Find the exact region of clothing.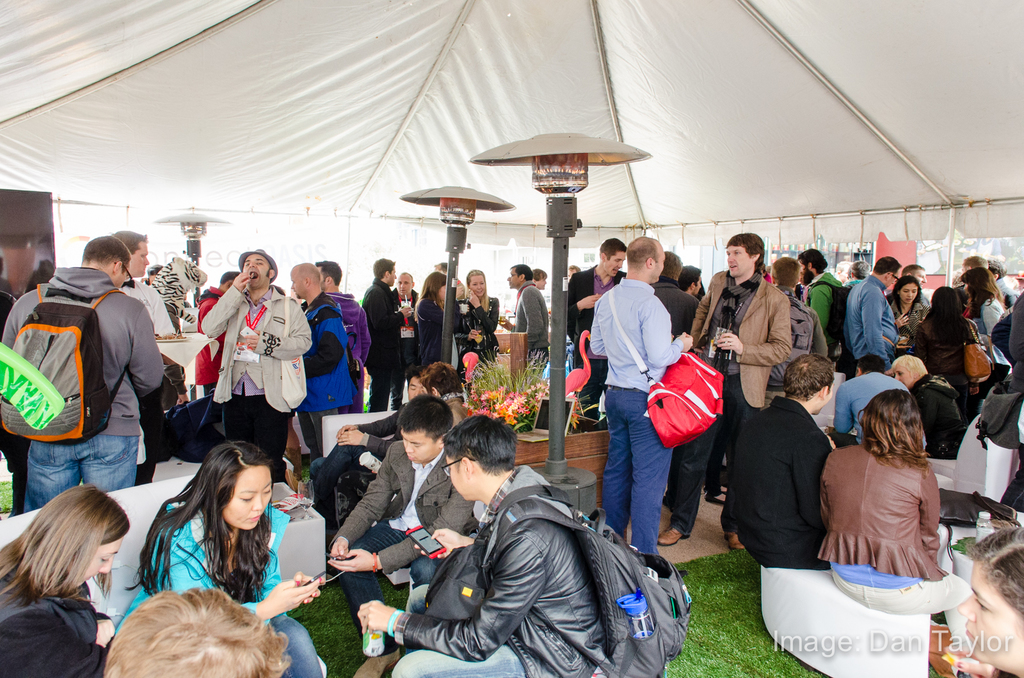
Exact region: select_region(3, 281, 163, 479).
